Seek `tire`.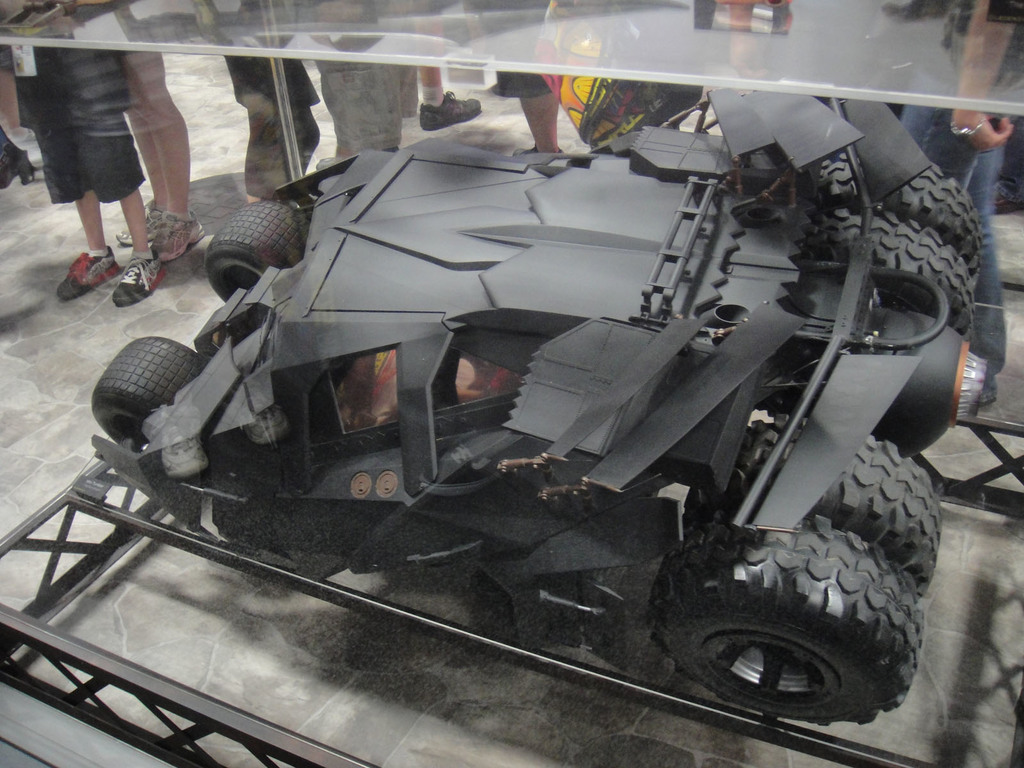
select_region(648, 515, 927, 729).
